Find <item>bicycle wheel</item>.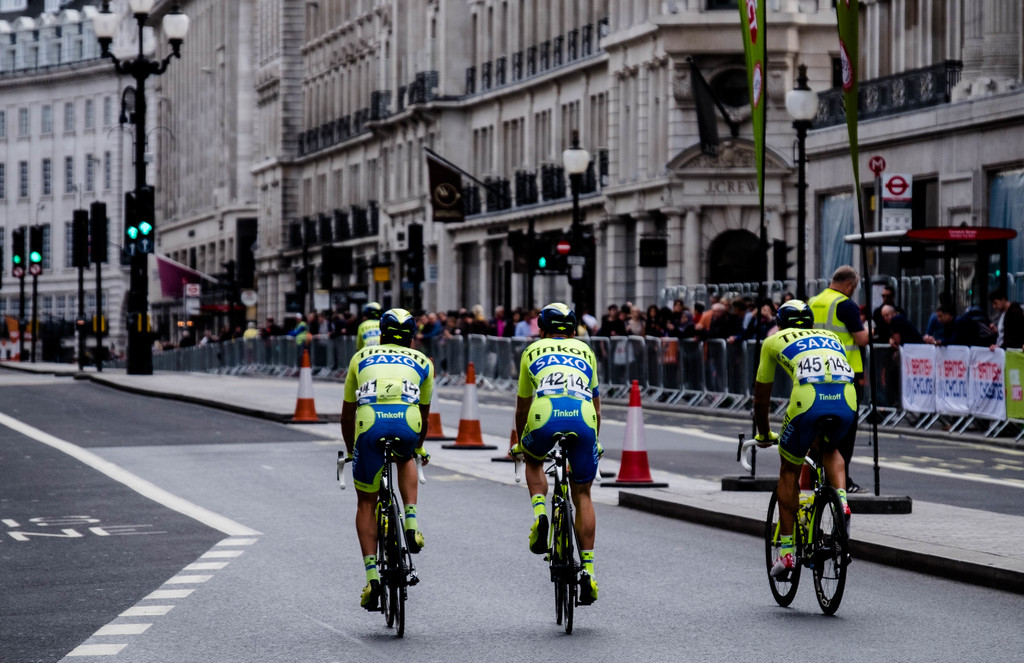
locate(764, 491, 802, 610).
